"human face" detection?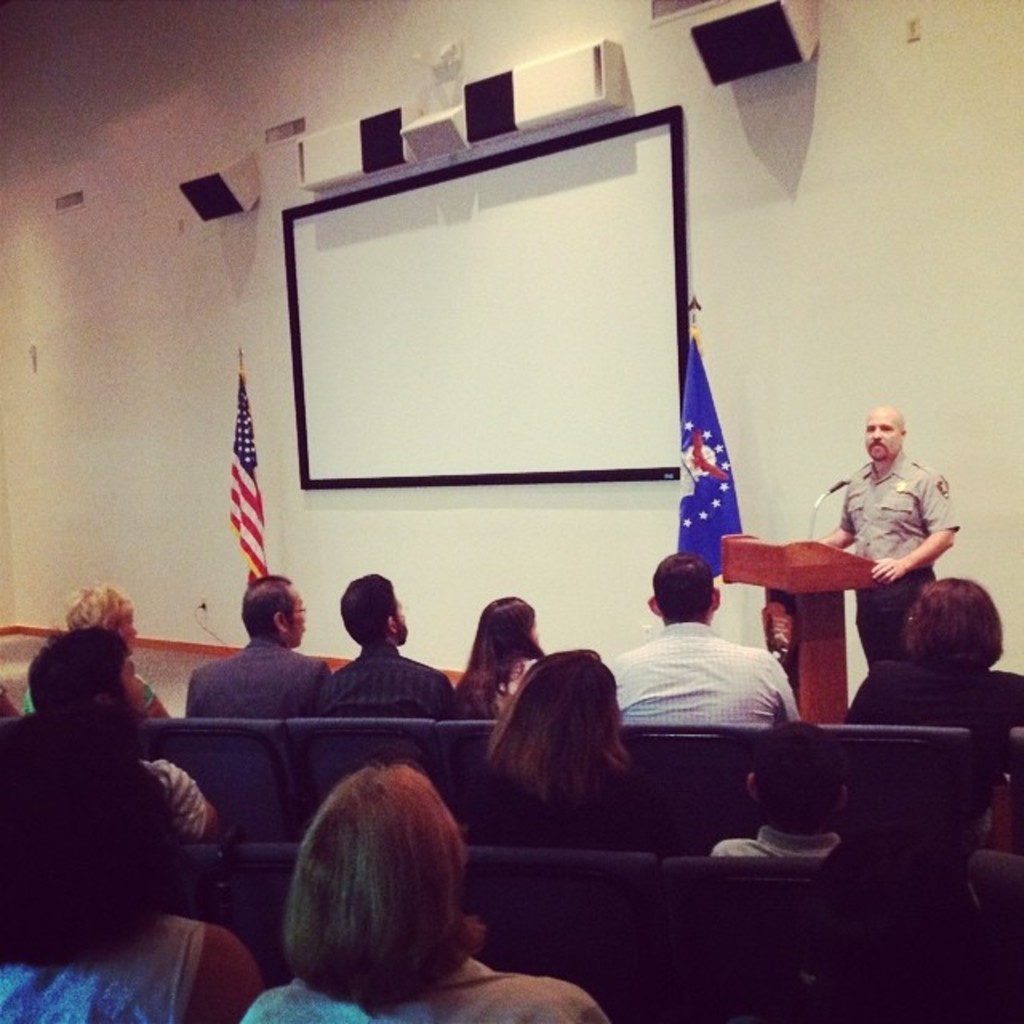
291, 586, 309, 643
